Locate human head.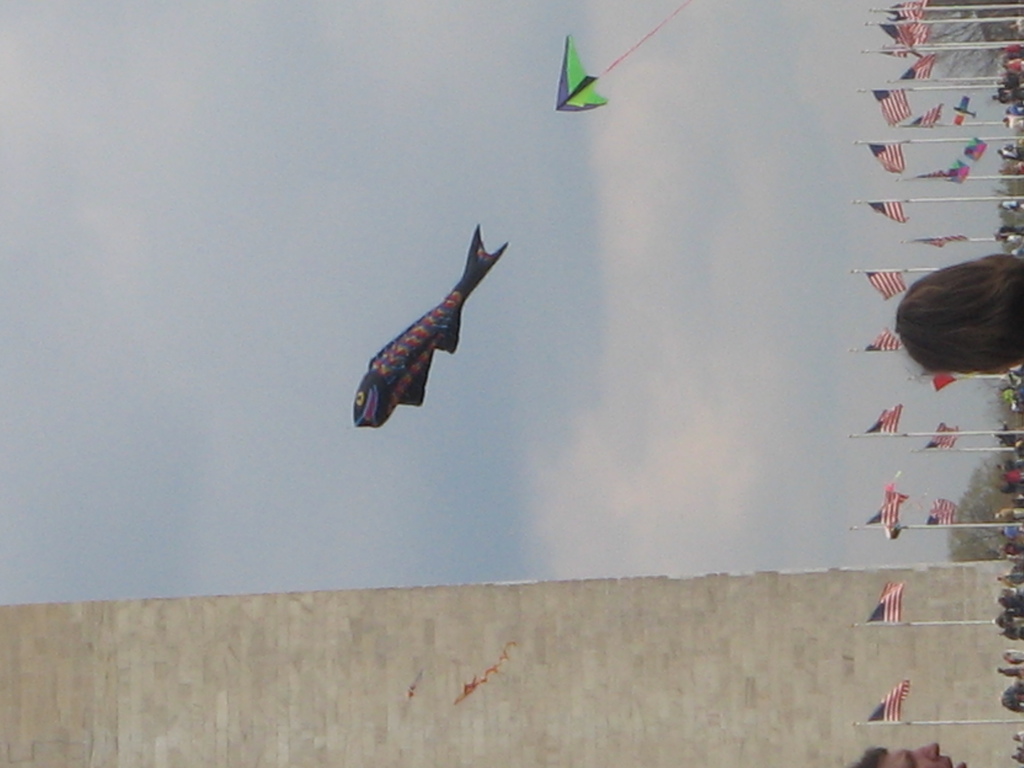
Bounding box: BBox(856, 740, 965, 767).
